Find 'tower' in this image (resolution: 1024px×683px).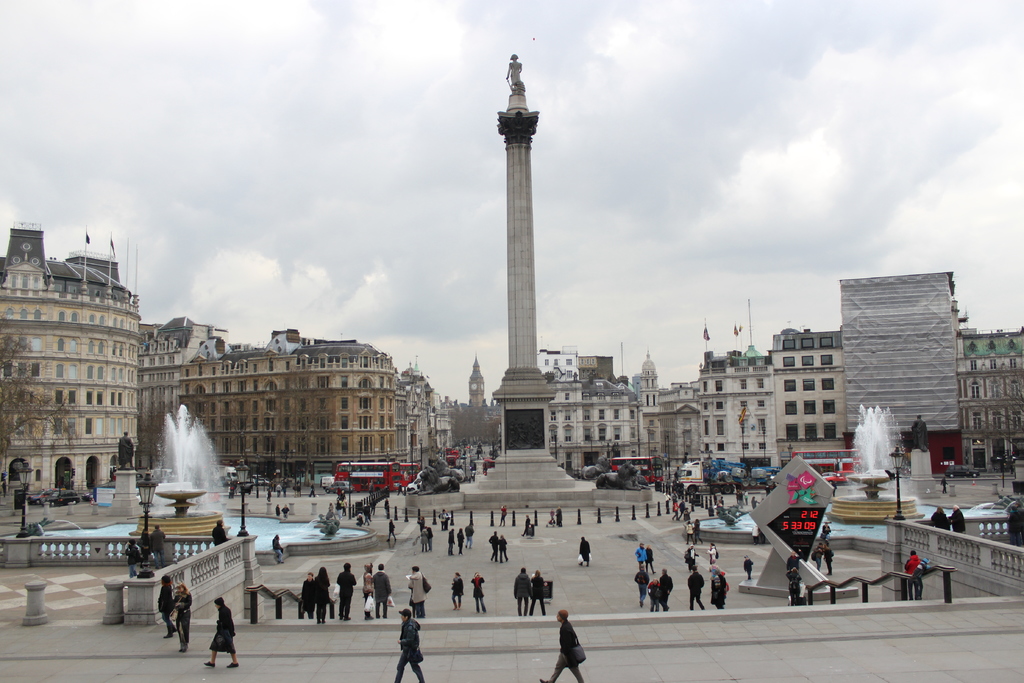
[625, 348, 669, 406].
